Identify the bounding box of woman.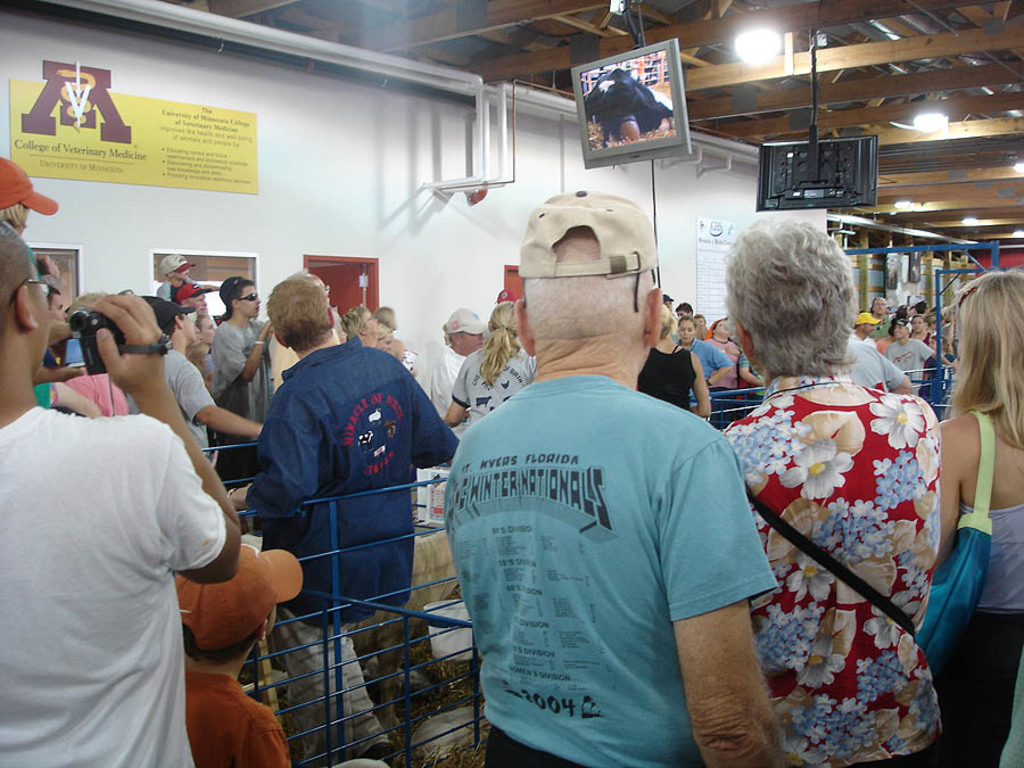
region(424, 305, 486, 426).
